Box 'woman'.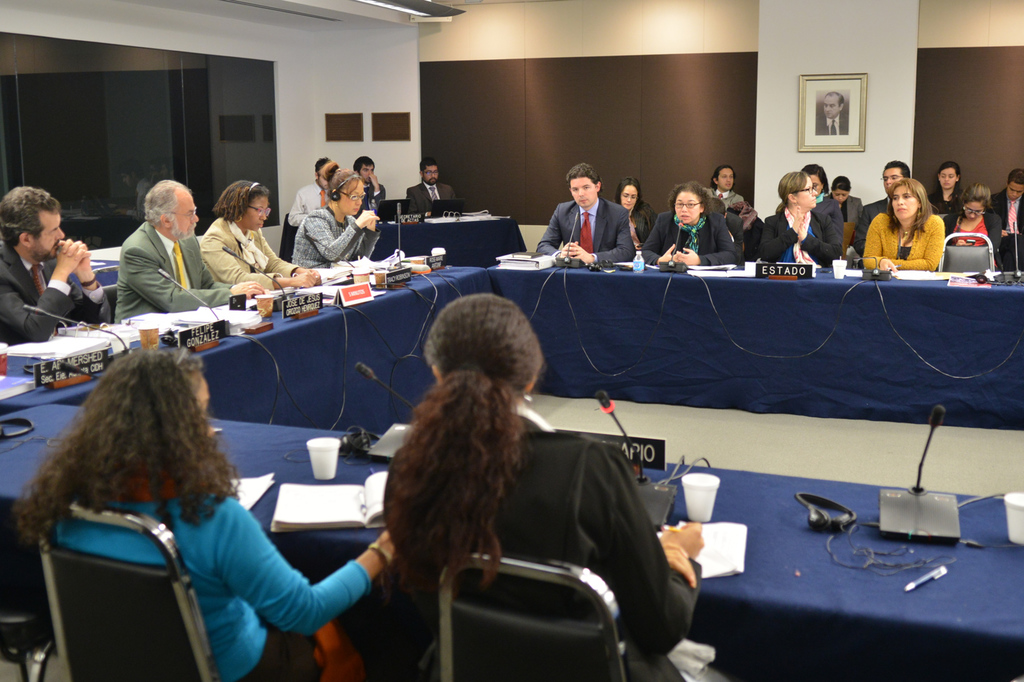
l=377, t=290, r=723, b=681.
